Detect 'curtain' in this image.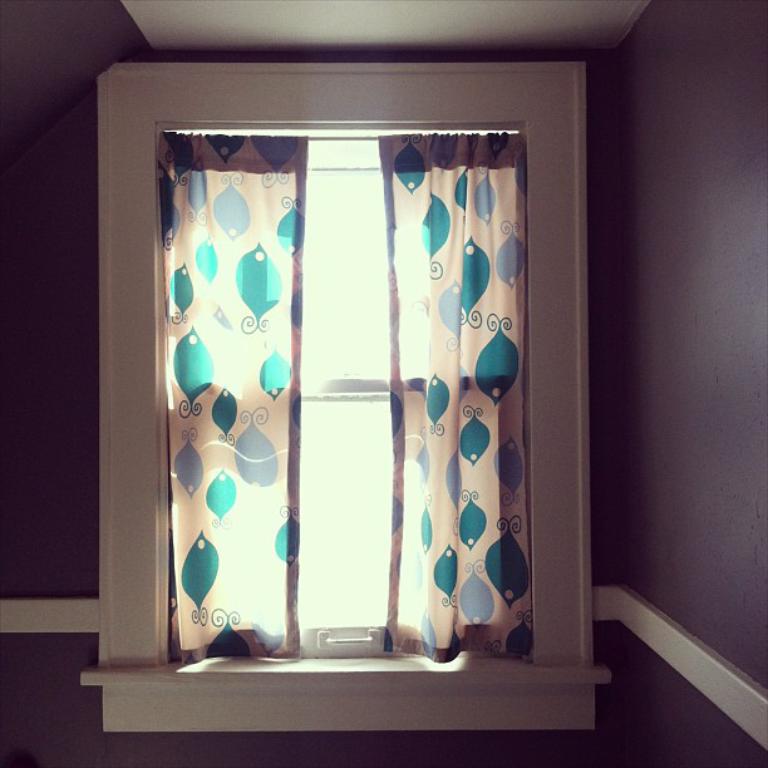
Detection: select_region(168, 82, 557, 654).
